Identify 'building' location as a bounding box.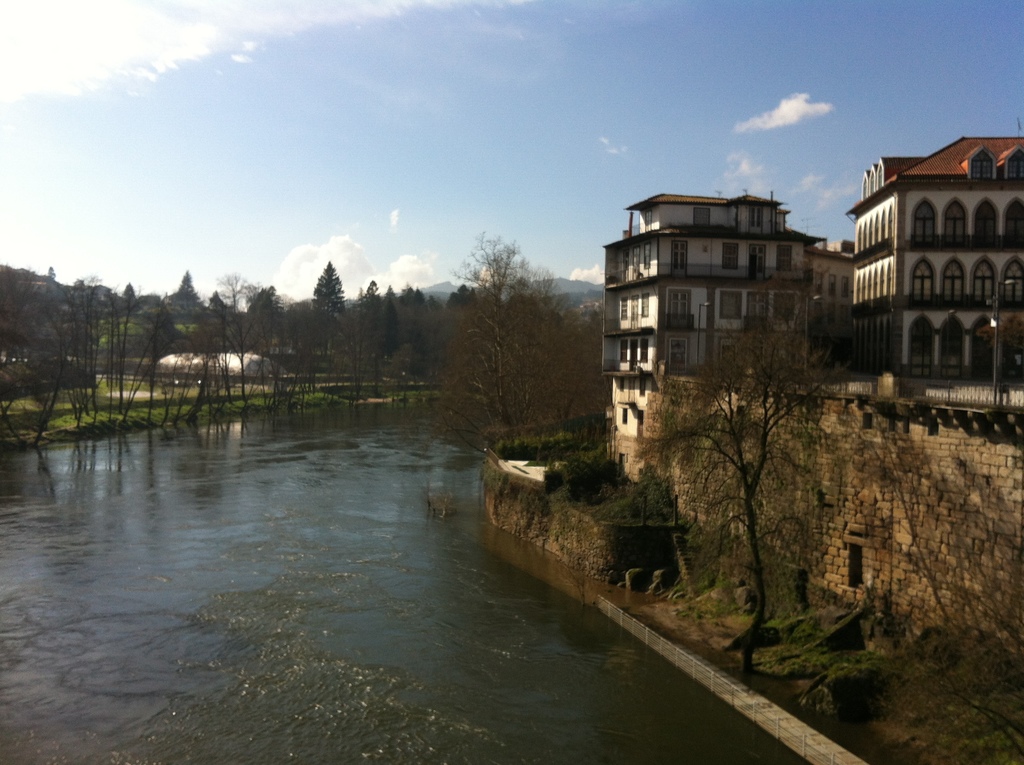
rect(849, 129, 1023, 373).
